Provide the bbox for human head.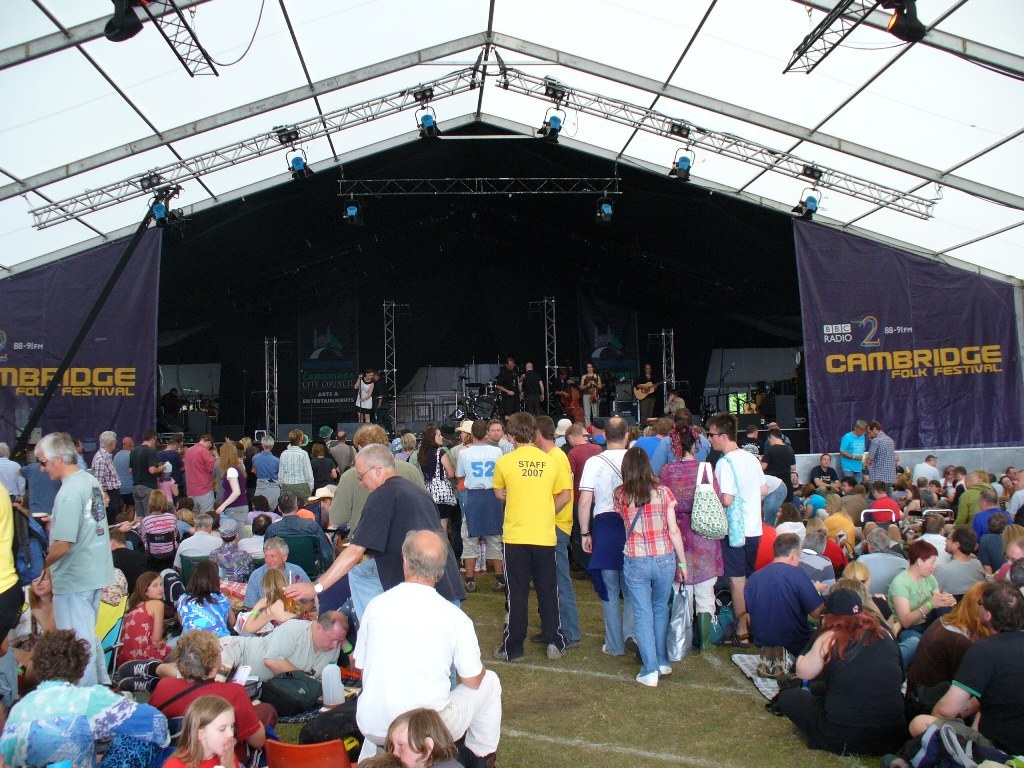
[left=566, top=422, right=585, bottom=447].
